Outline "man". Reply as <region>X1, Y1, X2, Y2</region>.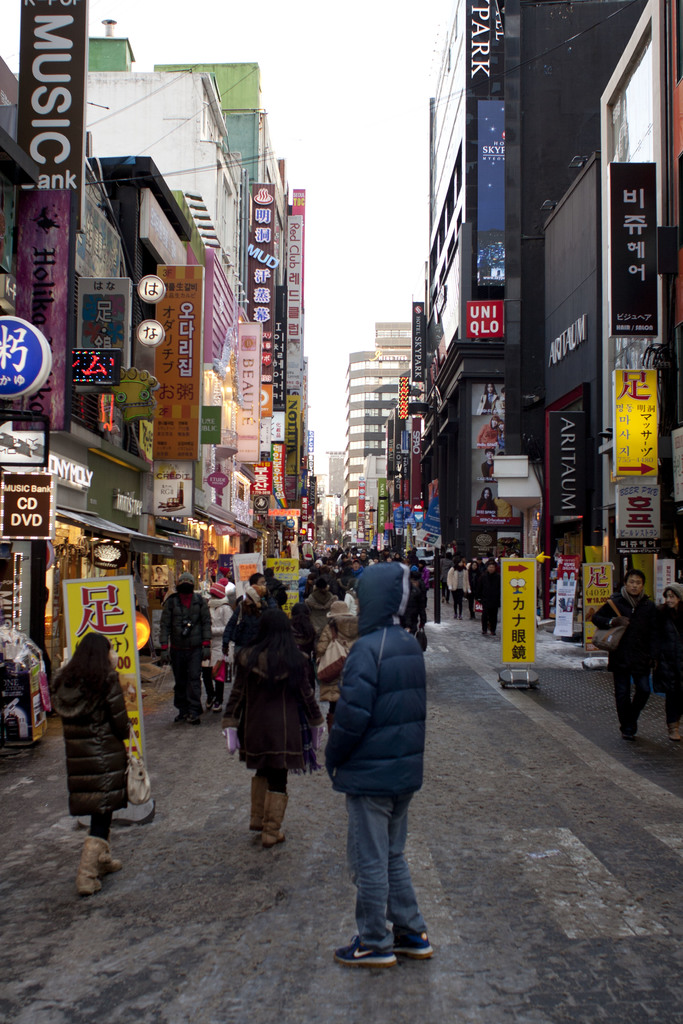
<region>158, 568, 219, 731</region>.
